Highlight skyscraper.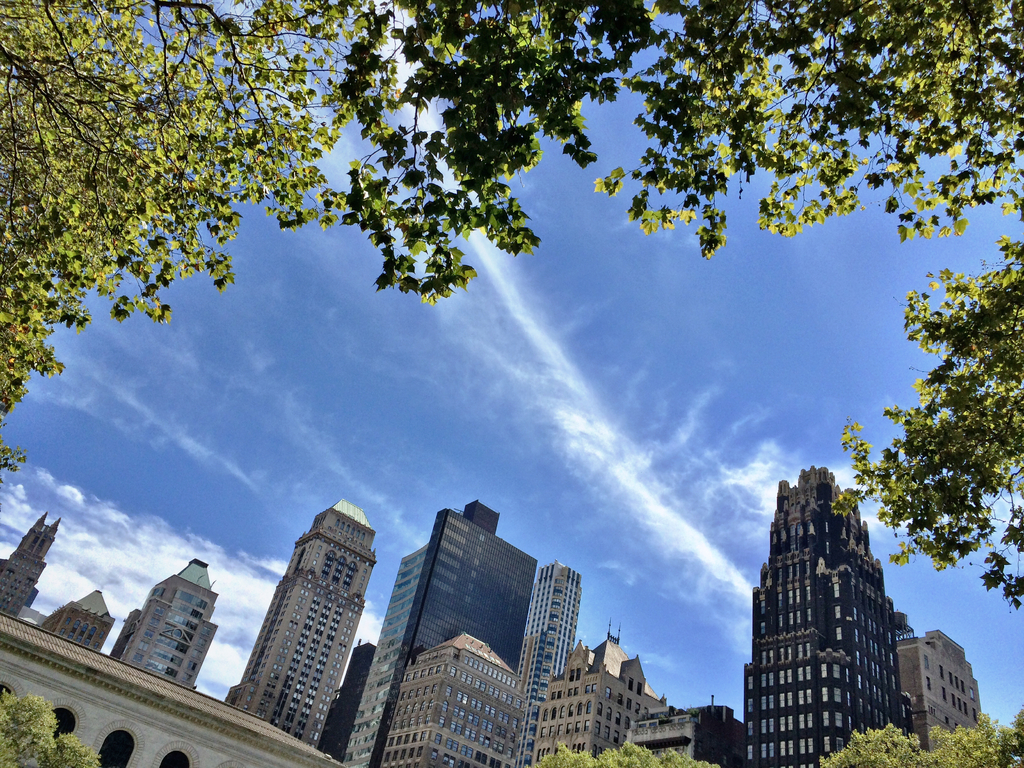
Highlighted region: 893,622,983,758.
